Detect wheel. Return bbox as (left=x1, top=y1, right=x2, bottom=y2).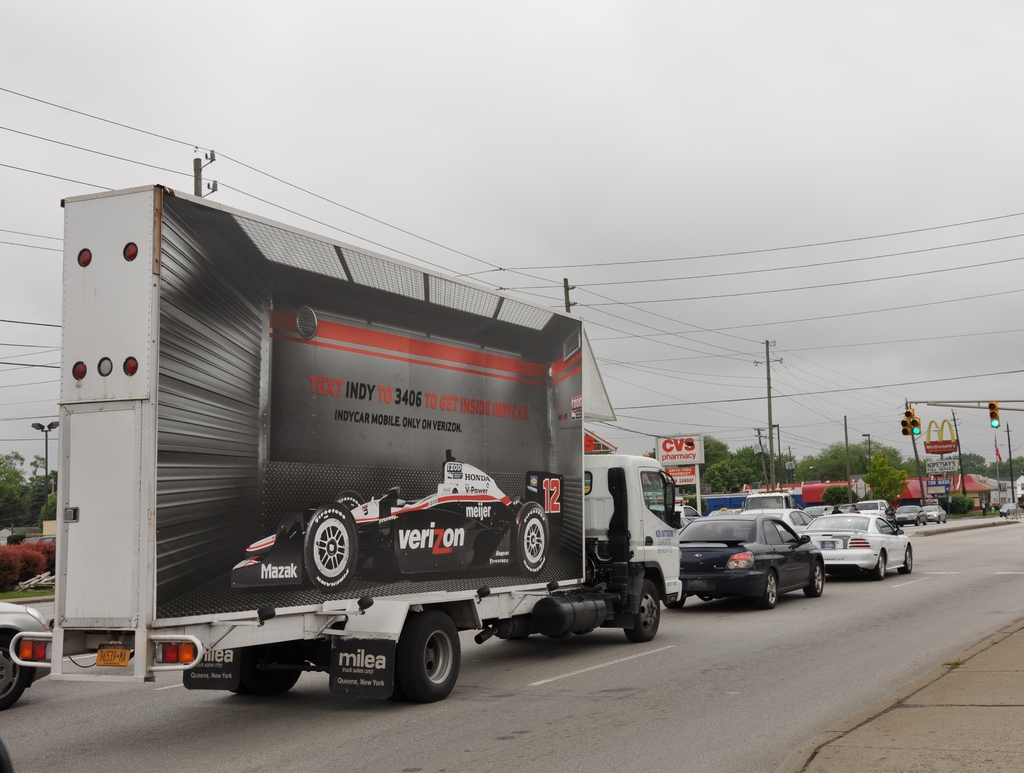
(left=303, top=498, right=356, bottom=593).
